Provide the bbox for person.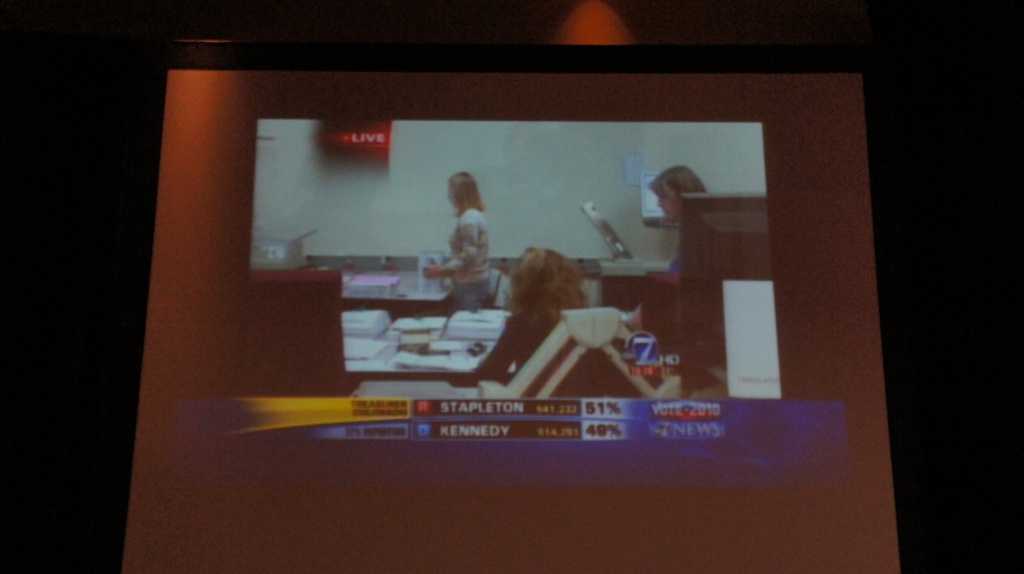
box=[624, 161, 711, 333].
